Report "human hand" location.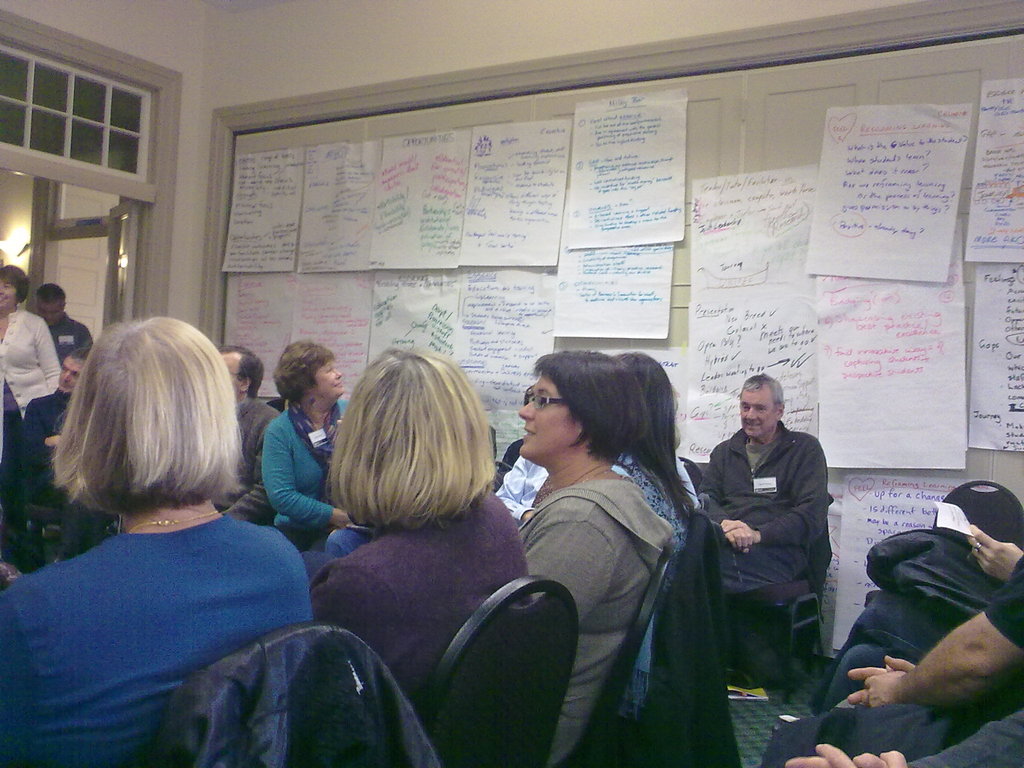
Report: 517:508:536:519.
